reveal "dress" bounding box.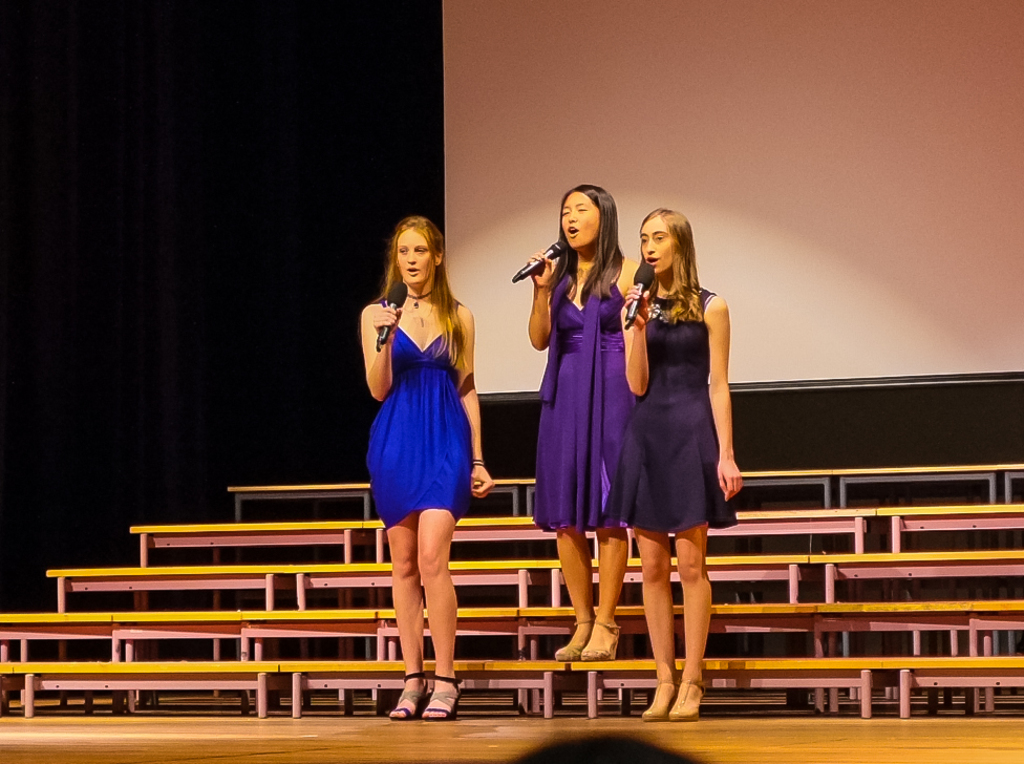
Revealed: [x1=610, y1=290, x2=738, y2=532].
